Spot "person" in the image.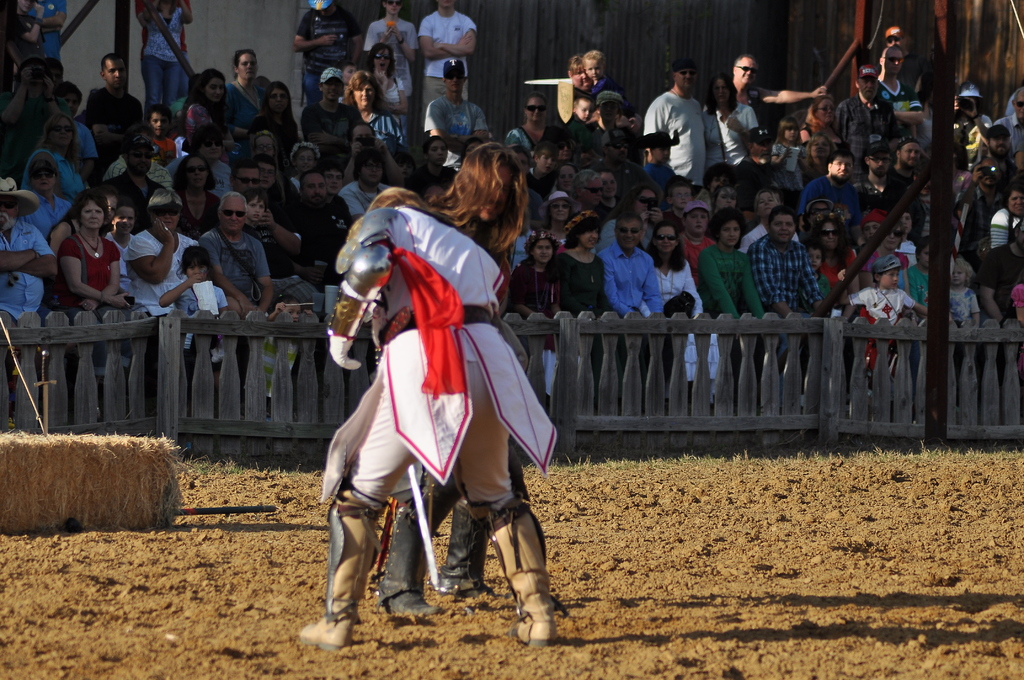
"person" found at left=980, top=127, right=1018, bottom=184.
